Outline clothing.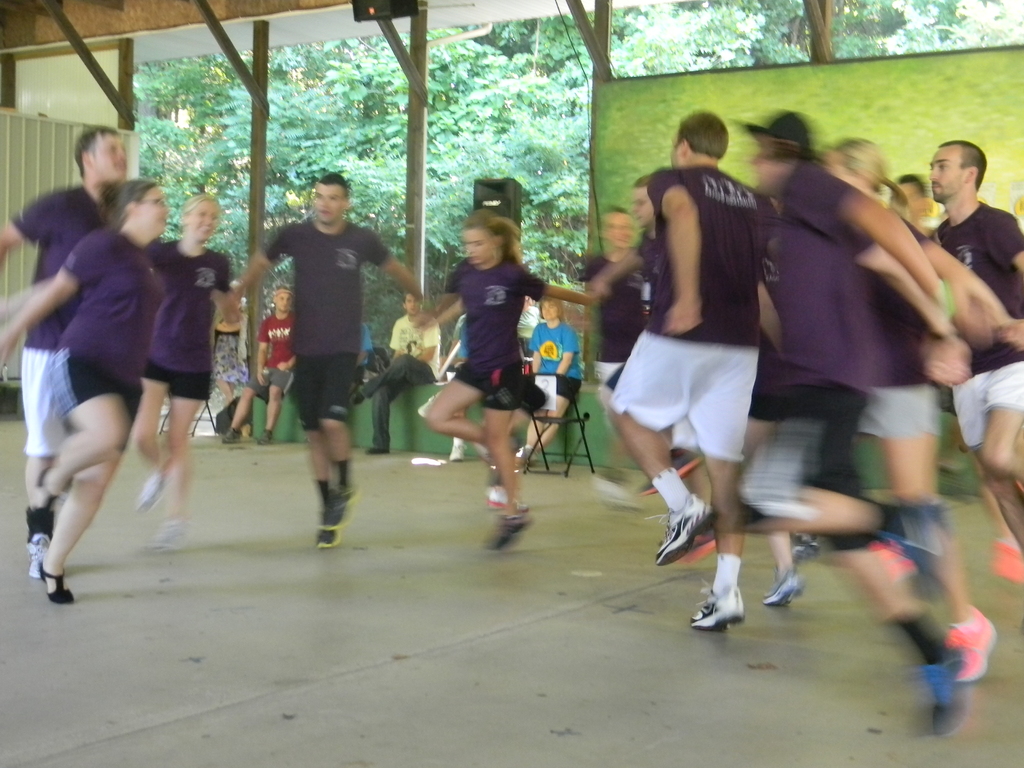
Outline: 438,261,548,413.
